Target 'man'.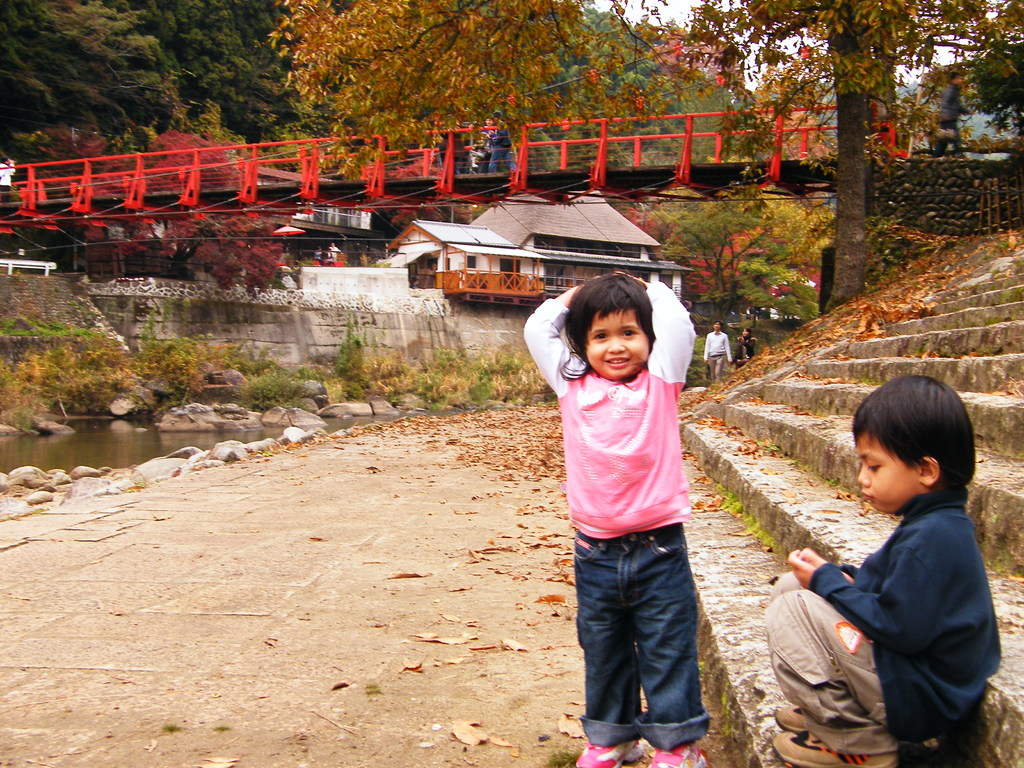
Target region: crop(0, 156, 14, 202).
